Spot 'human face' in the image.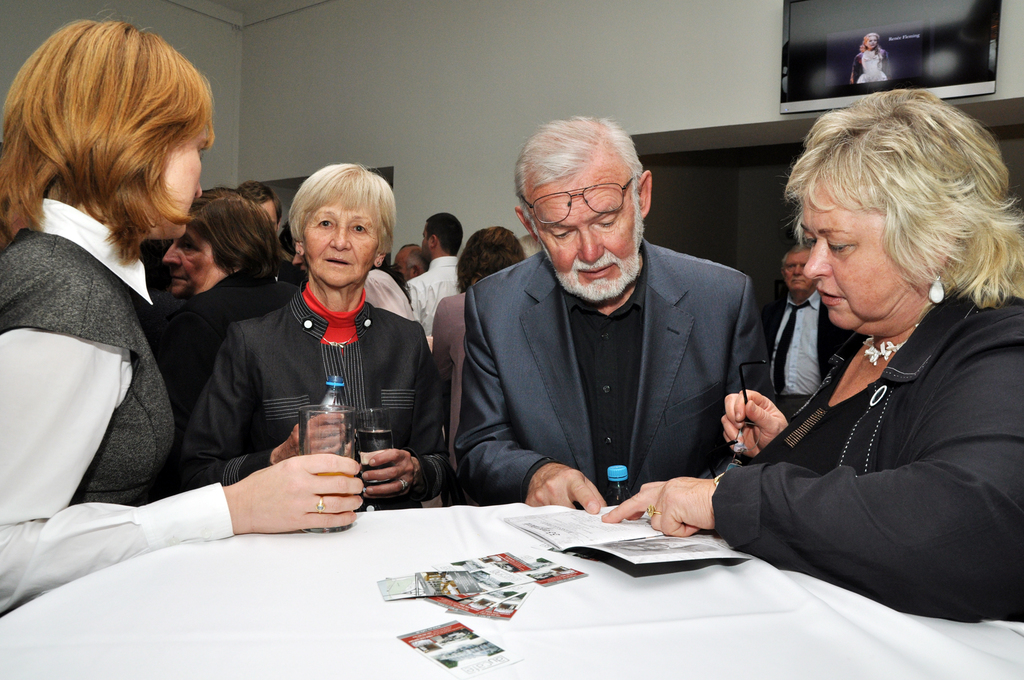
'human face' found at <bbox>161, 234, 216, 290</bbox>.
